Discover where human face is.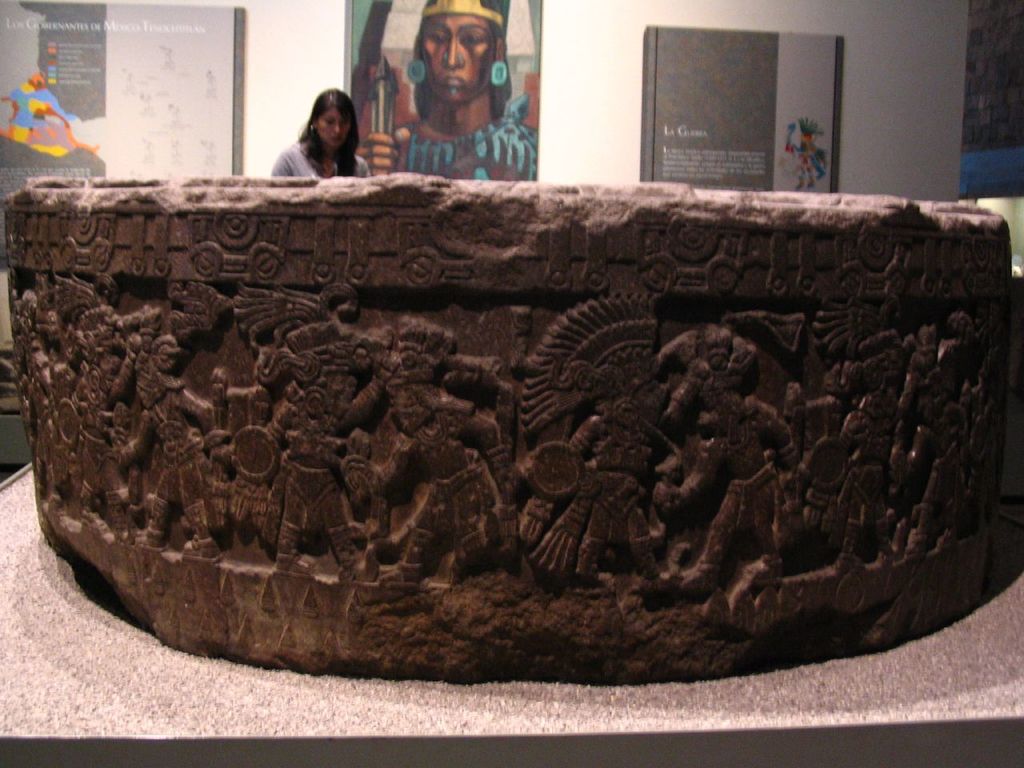
Discovered at bbox=(315, 106, 351, 146).
